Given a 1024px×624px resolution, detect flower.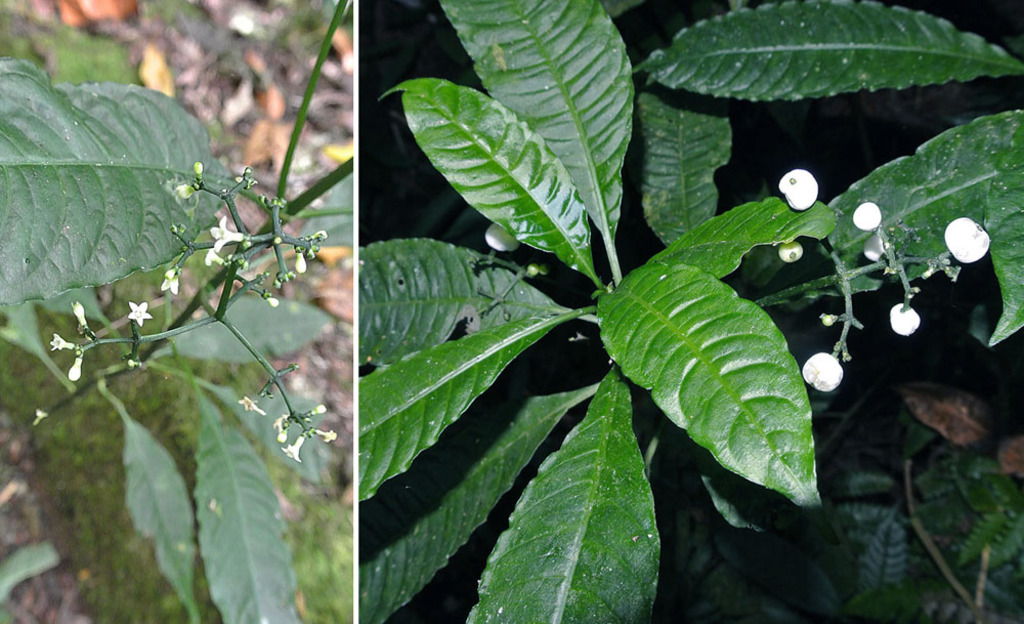
(x1=776, y1=167, x2=823, y2=208).
